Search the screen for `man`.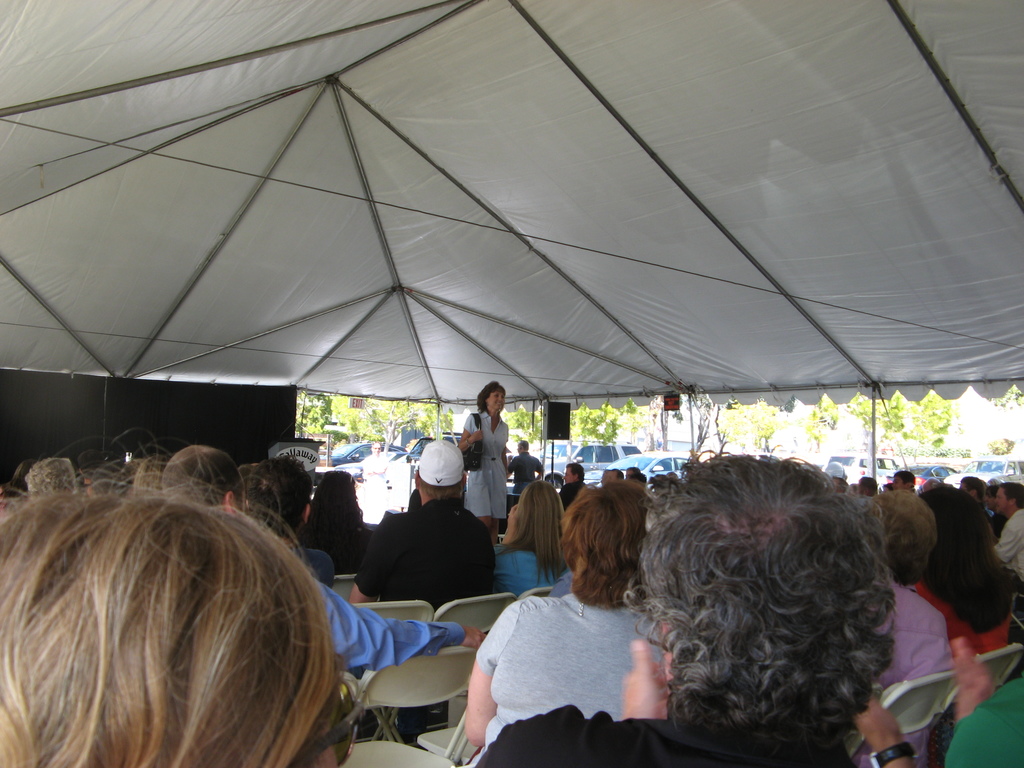
Found at Rect(348, 440, 494, 605).
